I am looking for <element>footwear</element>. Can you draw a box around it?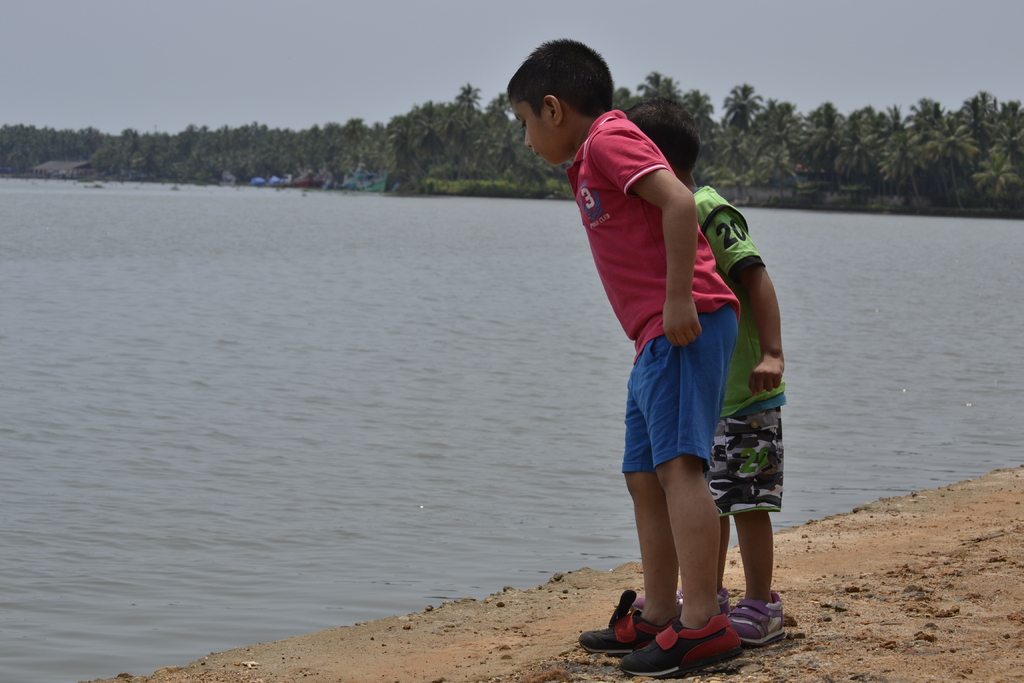
Sure, the bounding box is 729/589/785/645.
